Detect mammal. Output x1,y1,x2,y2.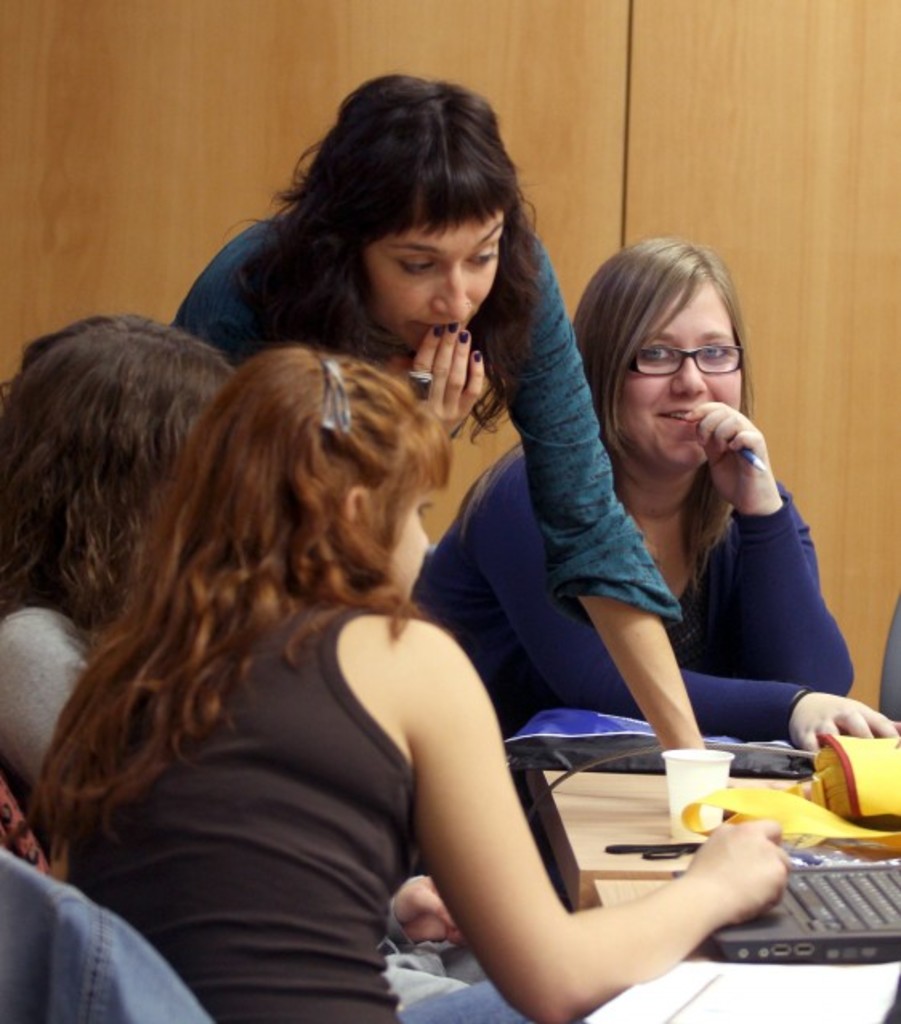
0,311,244,812.
